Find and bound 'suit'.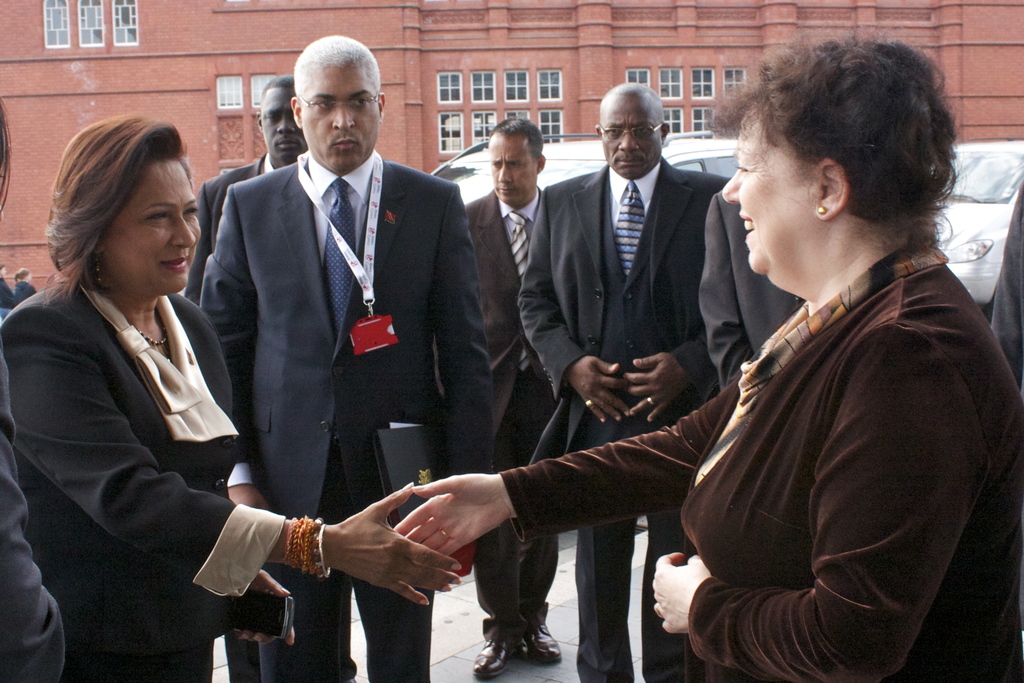
Bound: l=698, t=190, r=806, b=388.
